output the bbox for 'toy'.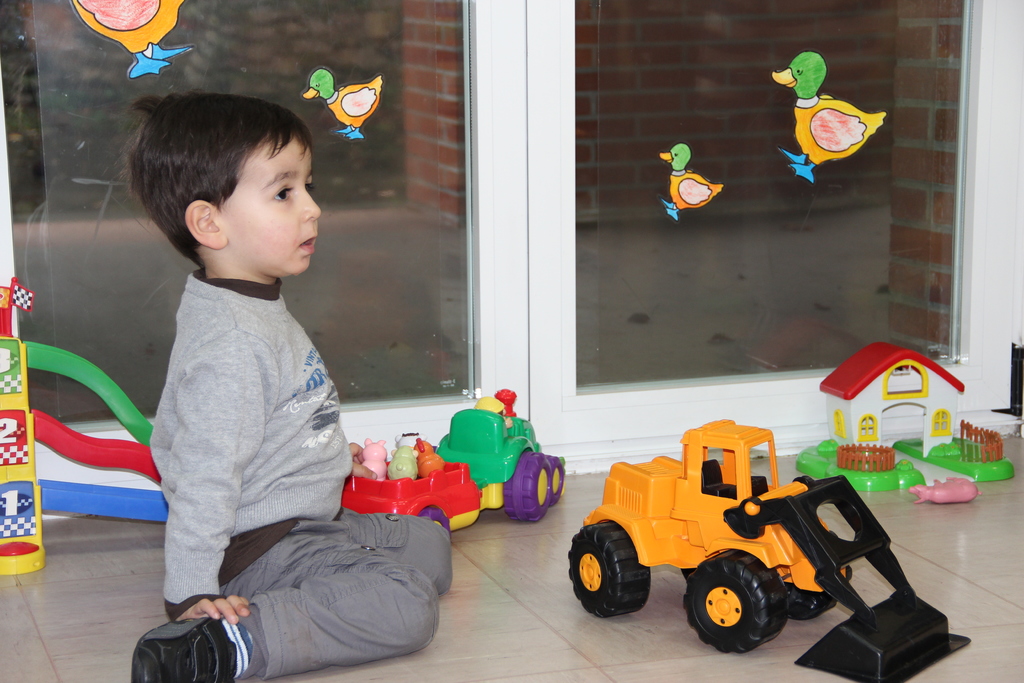
l=566, t=412, r=976, b=682.
